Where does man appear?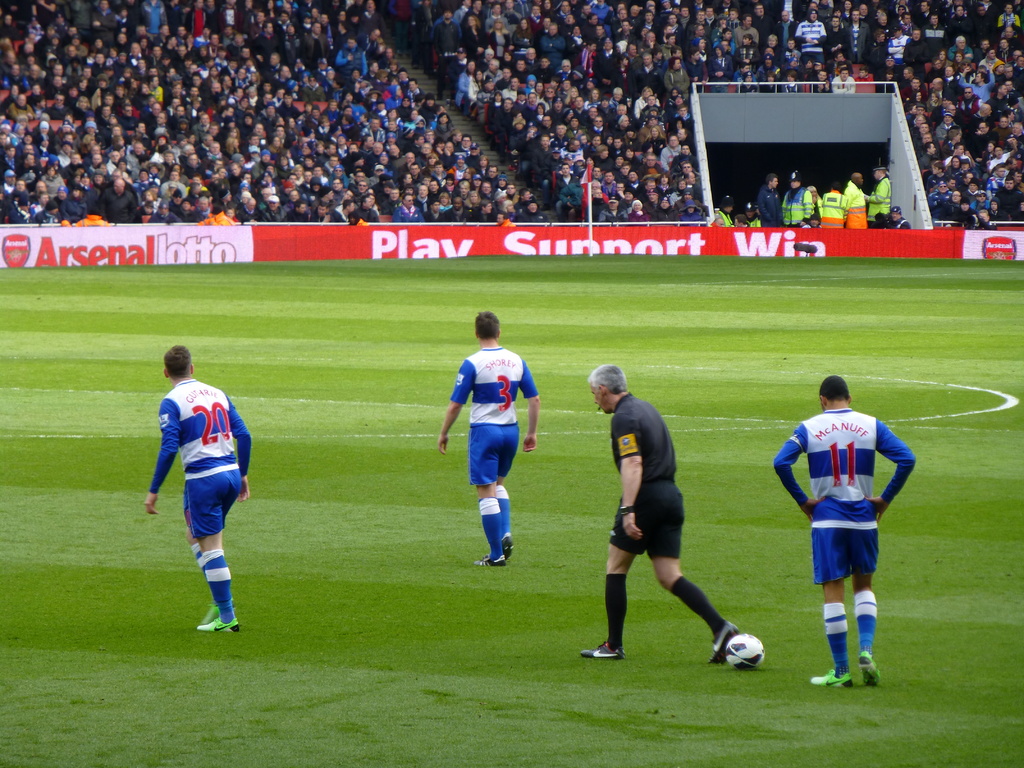
Appears at (left=579, top=363, right=741, bottom=668).
